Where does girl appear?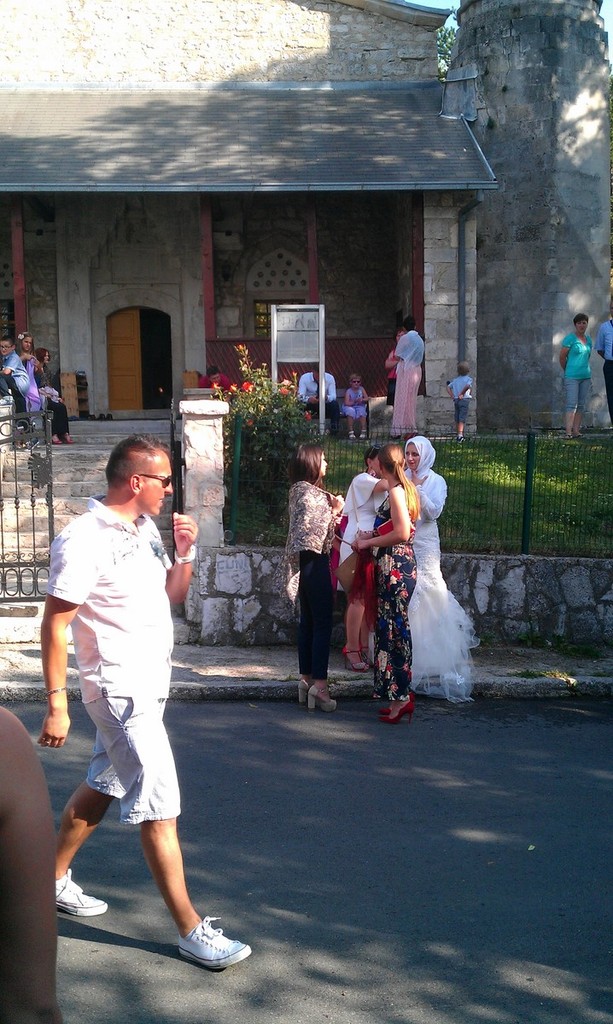
Appears at [15,328,40,448].
